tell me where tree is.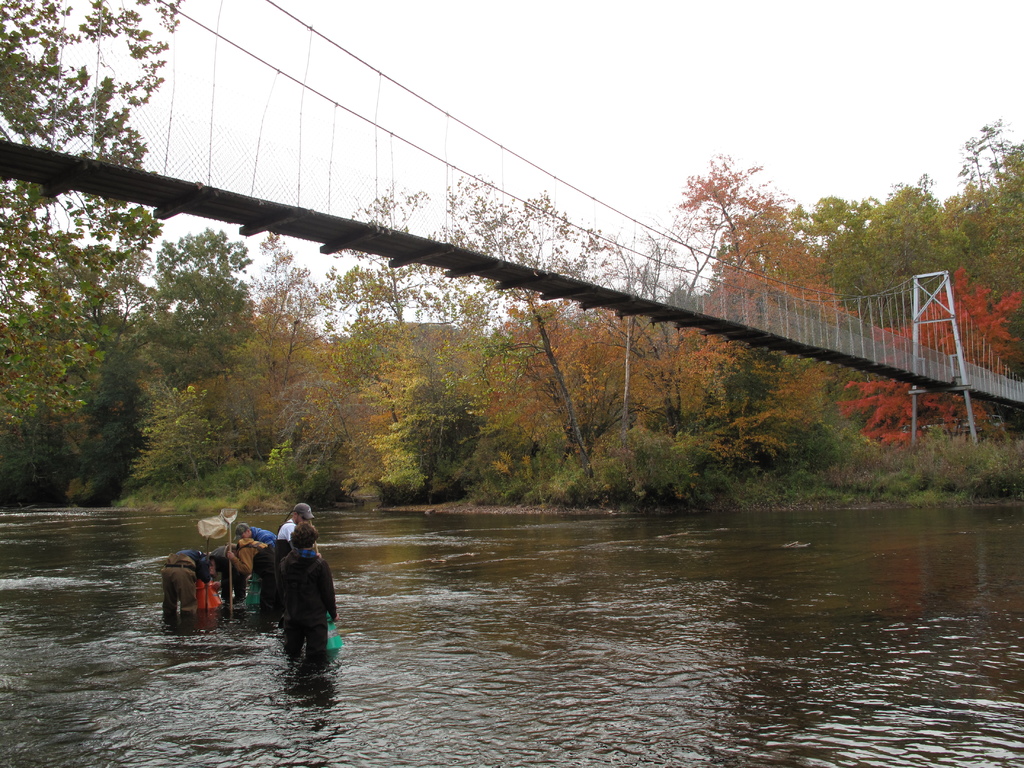
tree is at x1=841 y1=371 x2=991 y2=461.
